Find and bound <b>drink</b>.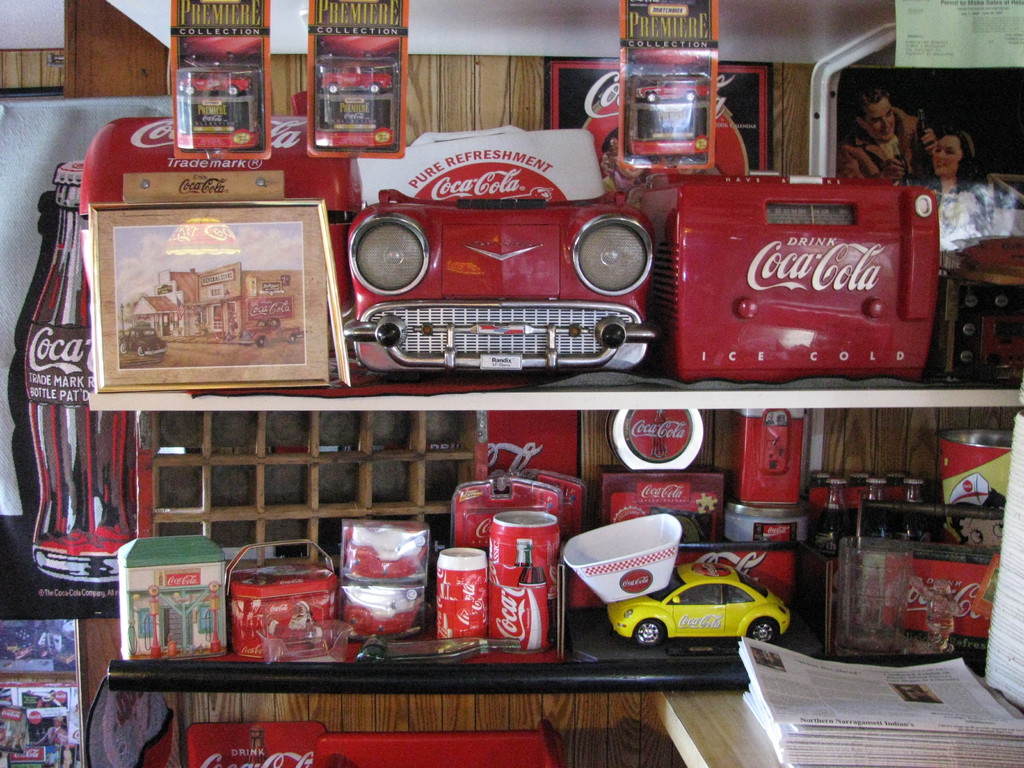
Bound: <region>485, 510, 565, 643</region>.
